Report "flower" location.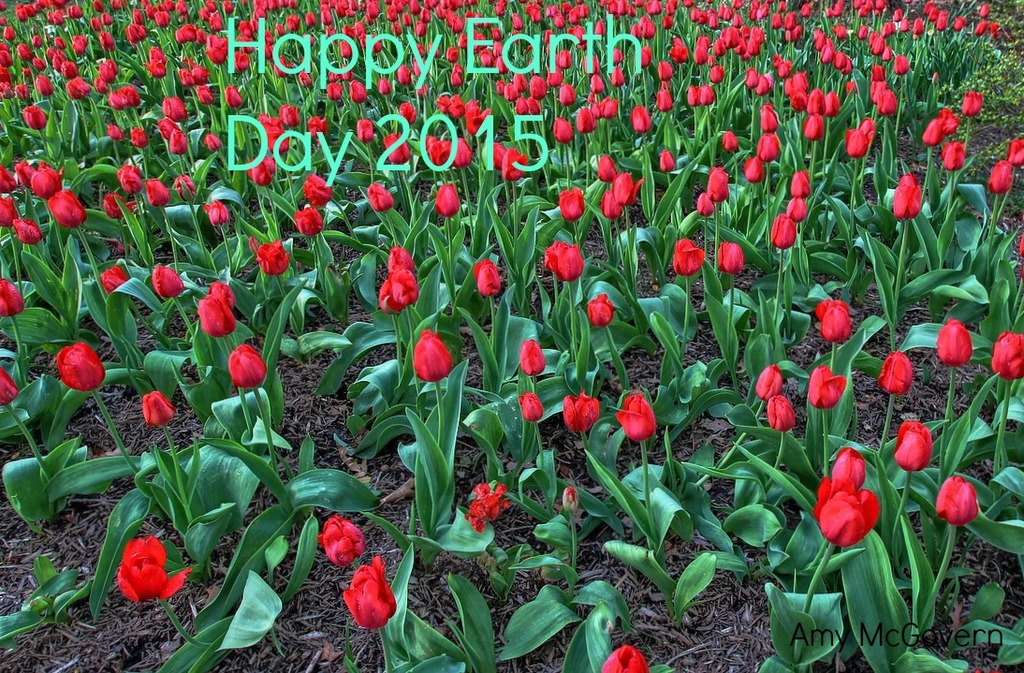
Report: l=877, t=351, r=914, b=393.
